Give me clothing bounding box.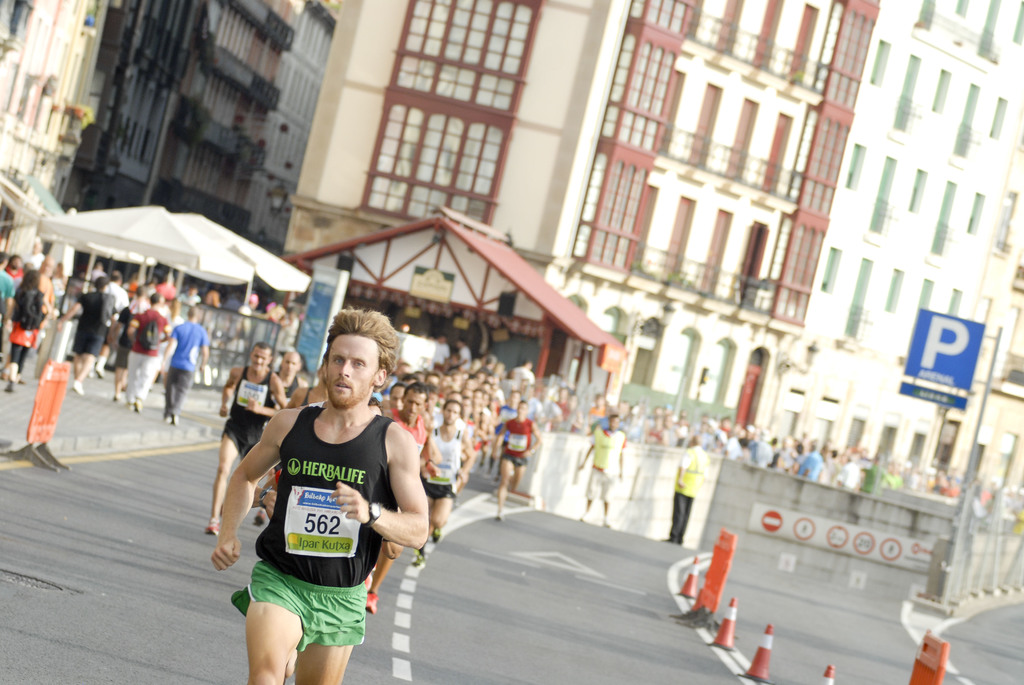
{"x1": 677, "y1": 442, "x2": 710, "y2": 540}.
